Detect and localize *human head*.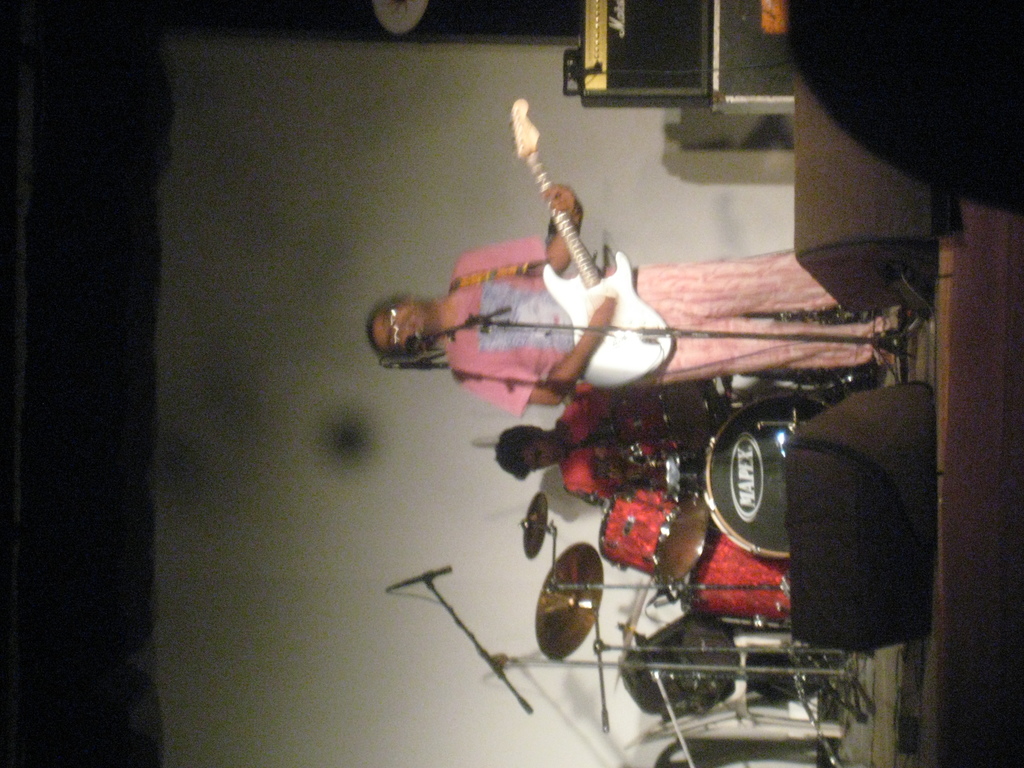
Localized at bbox=[369, 289, 438, 363].
